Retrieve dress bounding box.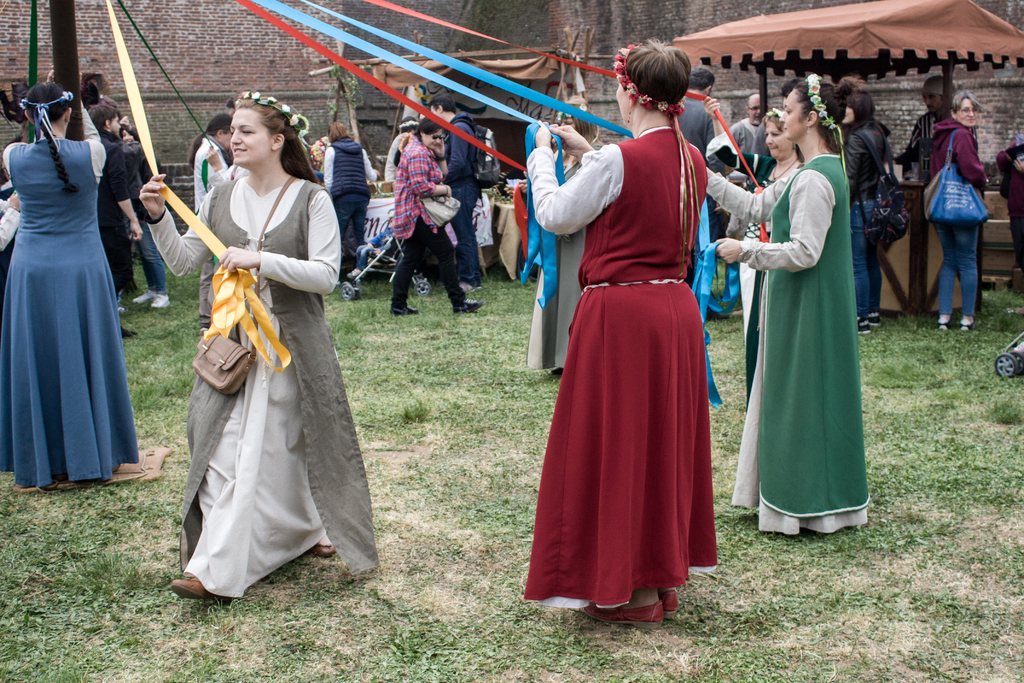
Bounding box: 701,168,871,531.
